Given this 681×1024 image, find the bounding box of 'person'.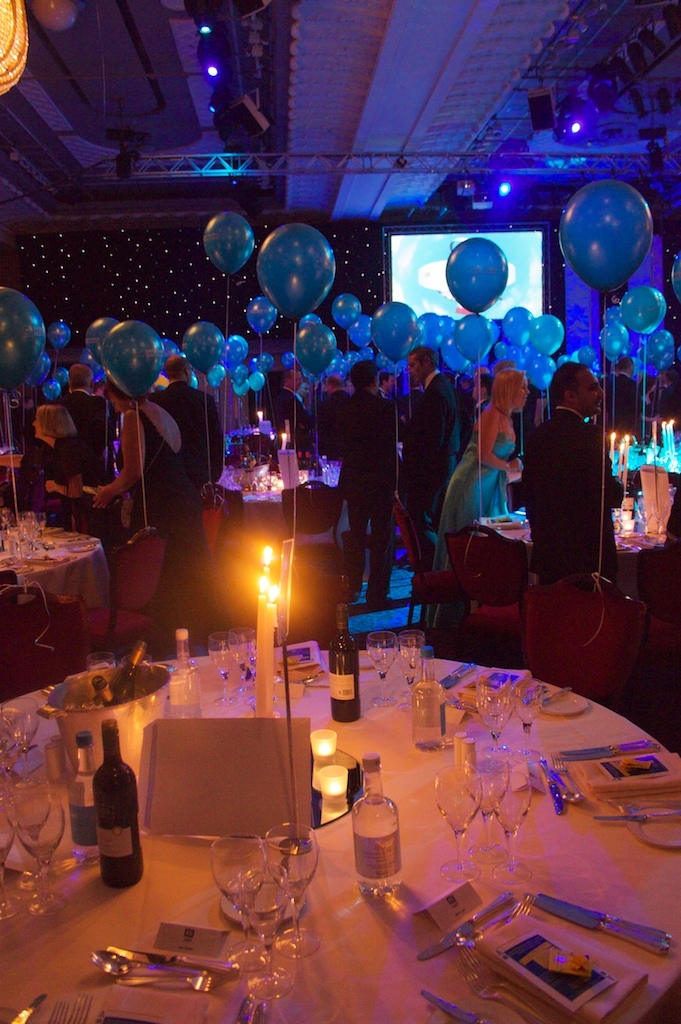
[x1=41, y1=371, x2=181, y2=634].
